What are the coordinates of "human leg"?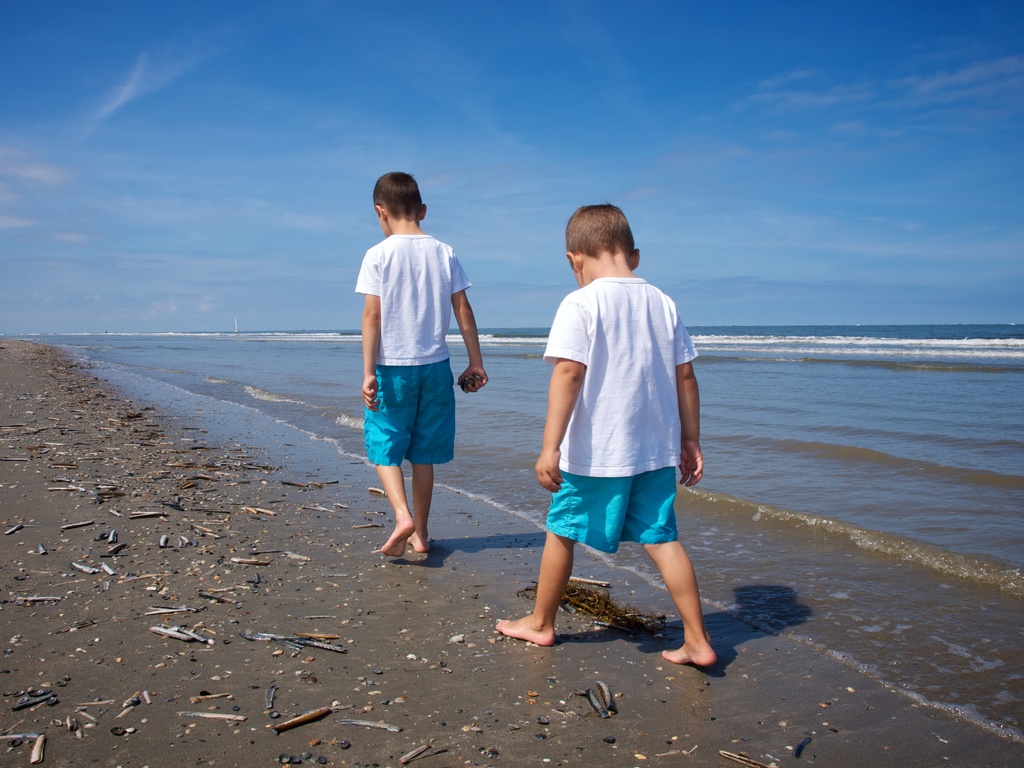
pyautogui.locateOnScreen(408, 467, 434, 553).
